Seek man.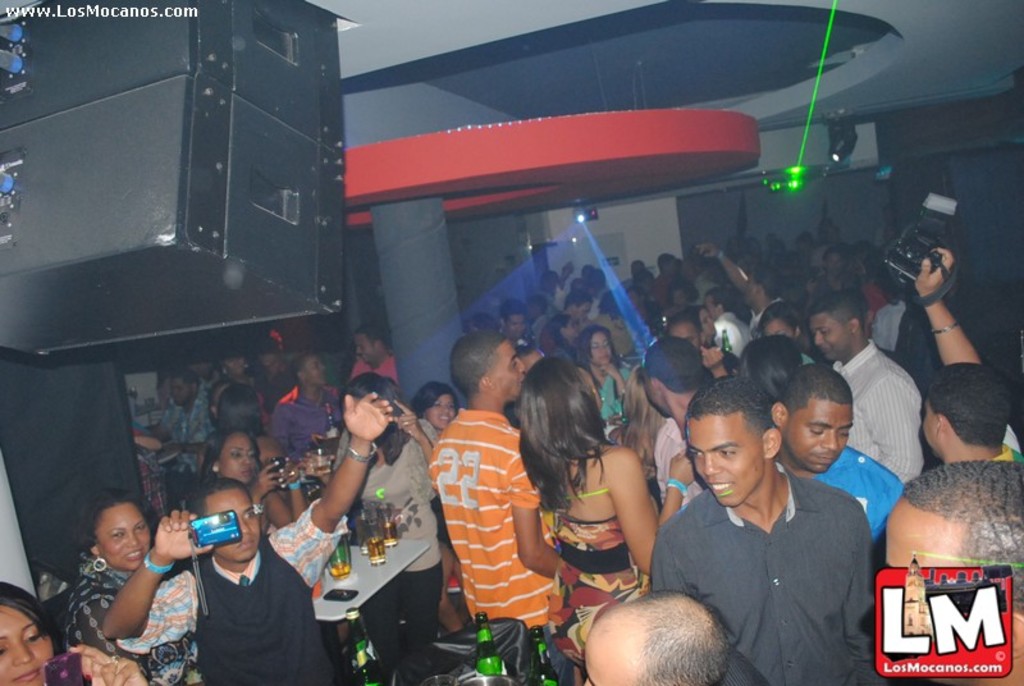
699 291 751 356.
